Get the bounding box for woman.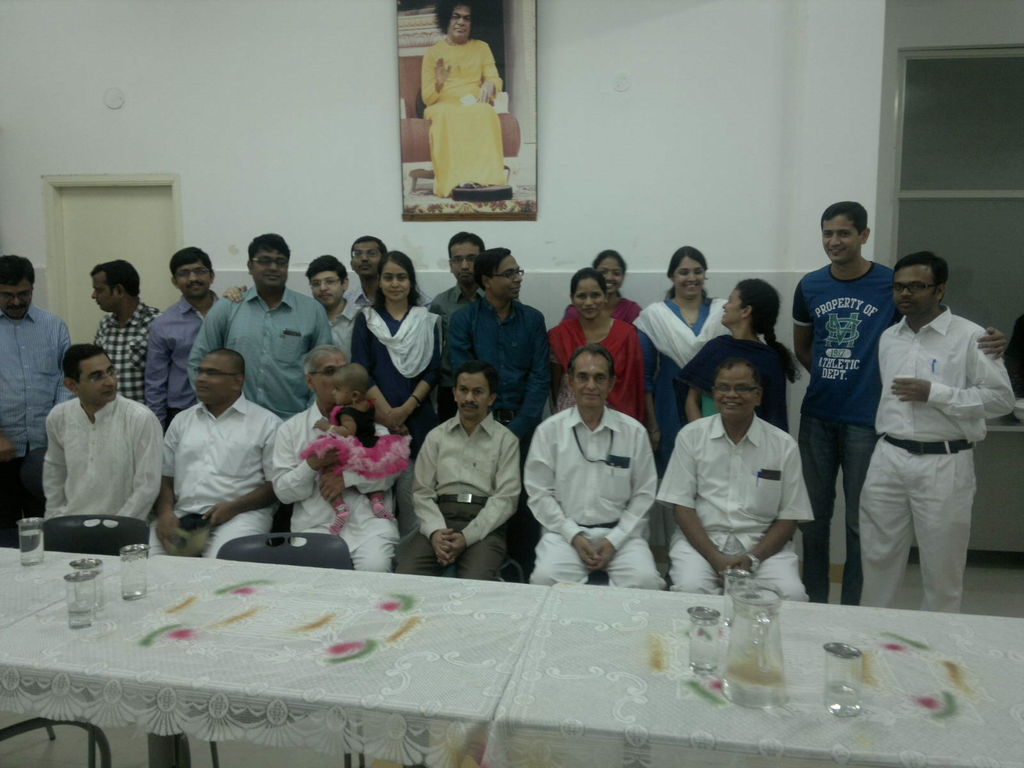
crop(634, 244, 733, 591).
